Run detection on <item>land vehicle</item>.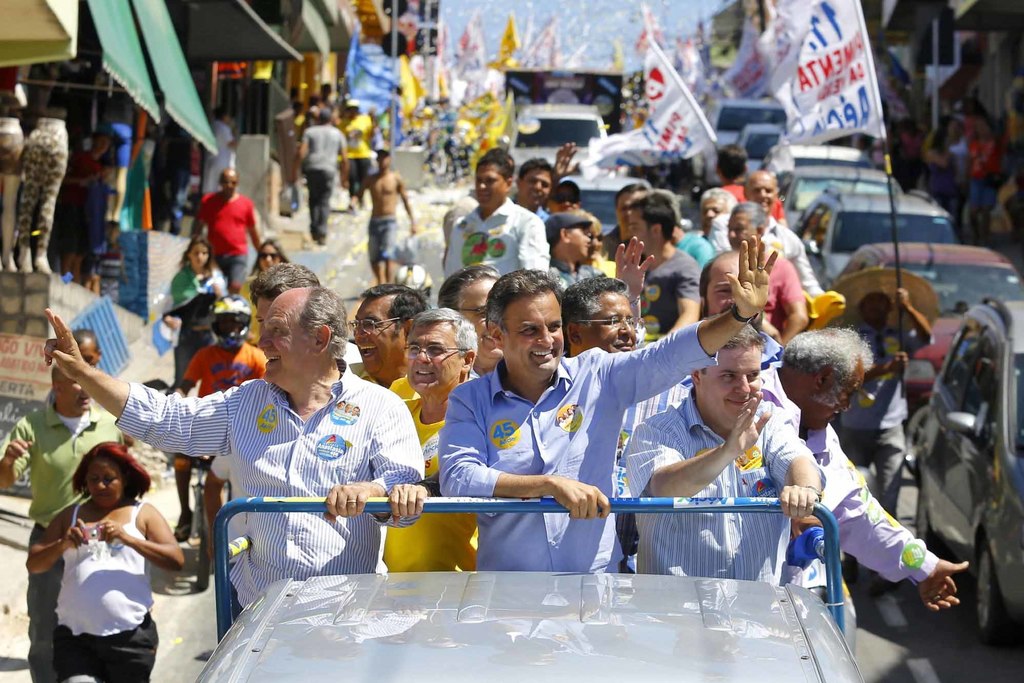
Result: x1=195, y1=495, x2=866, y2=682.
